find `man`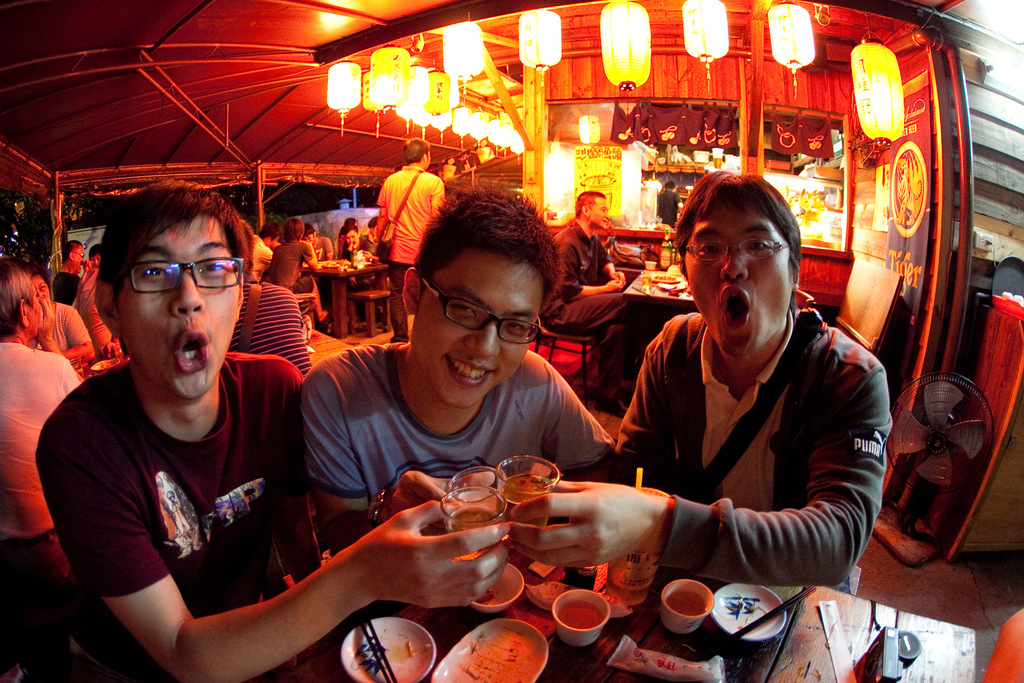
[left=36, top=270, right=94, bottom=370]
